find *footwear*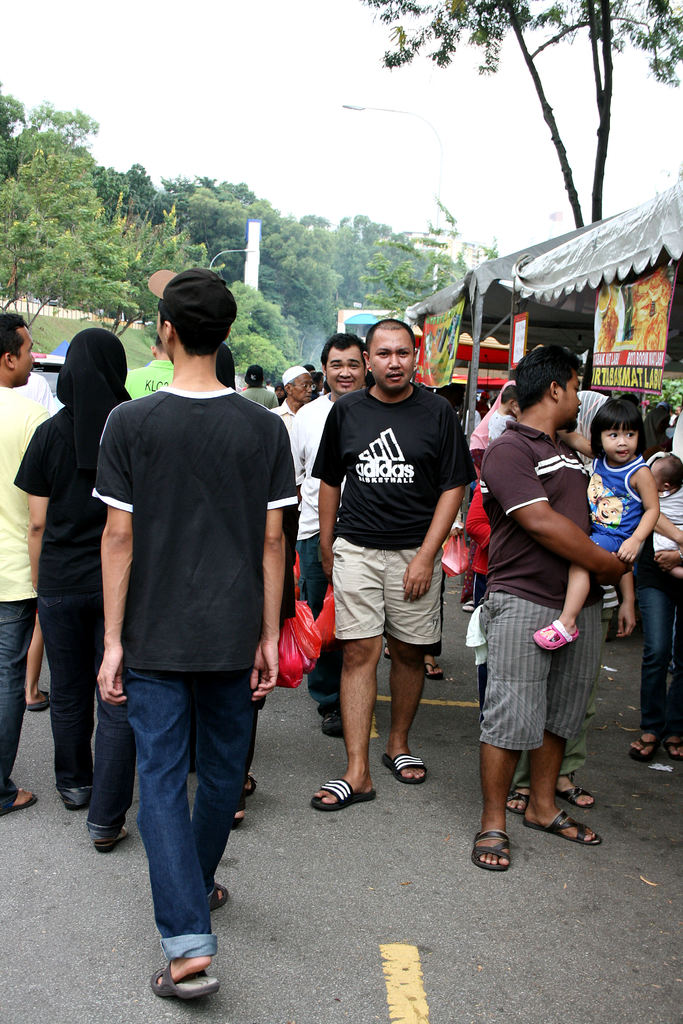
[92, 829, 133, 856]
